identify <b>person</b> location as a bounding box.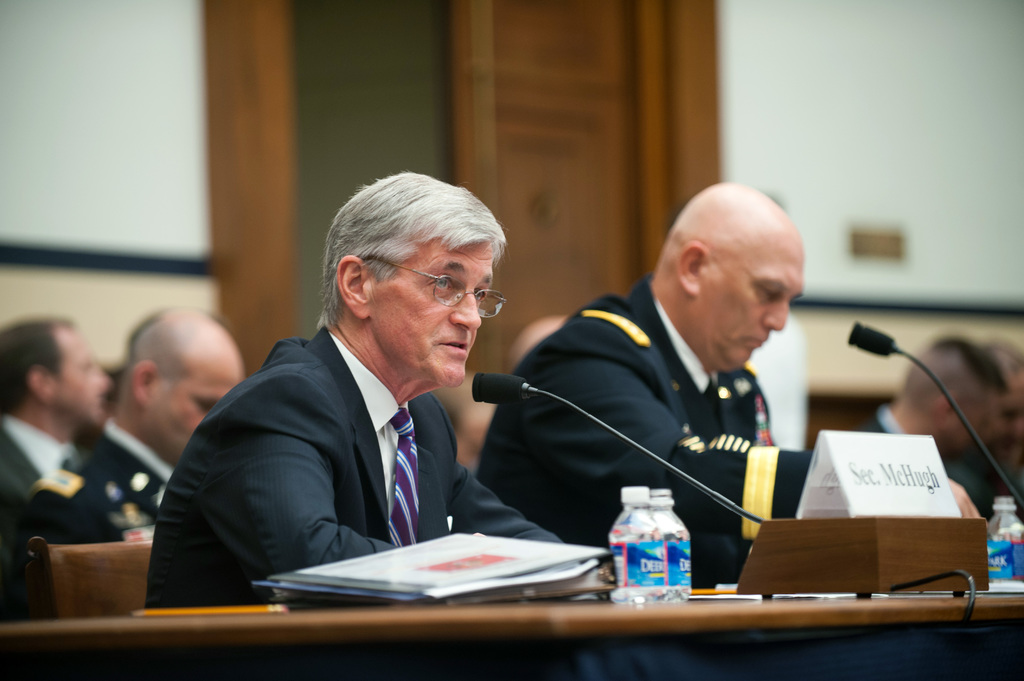
pyautogui.locateOnScreen(0, 317, 115, 534).
